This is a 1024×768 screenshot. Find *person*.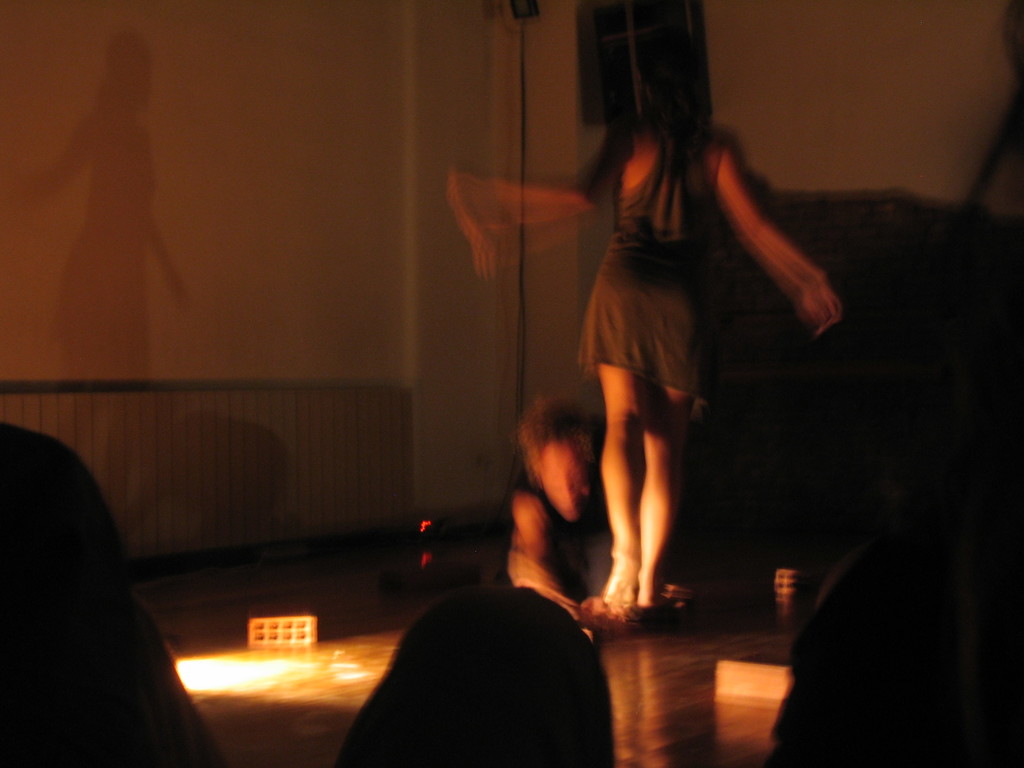
Bounding box: (0, 415, 234, 767).
